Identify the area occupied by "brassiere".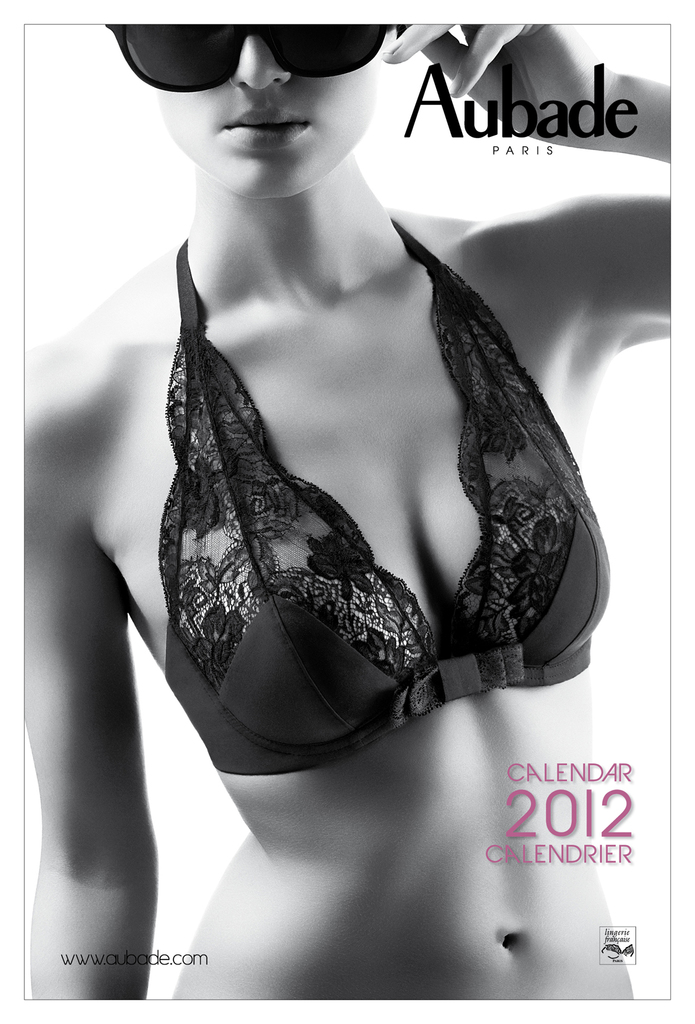
Area: pyautogui.locateOnScreen(152, 206, 613, 784).
